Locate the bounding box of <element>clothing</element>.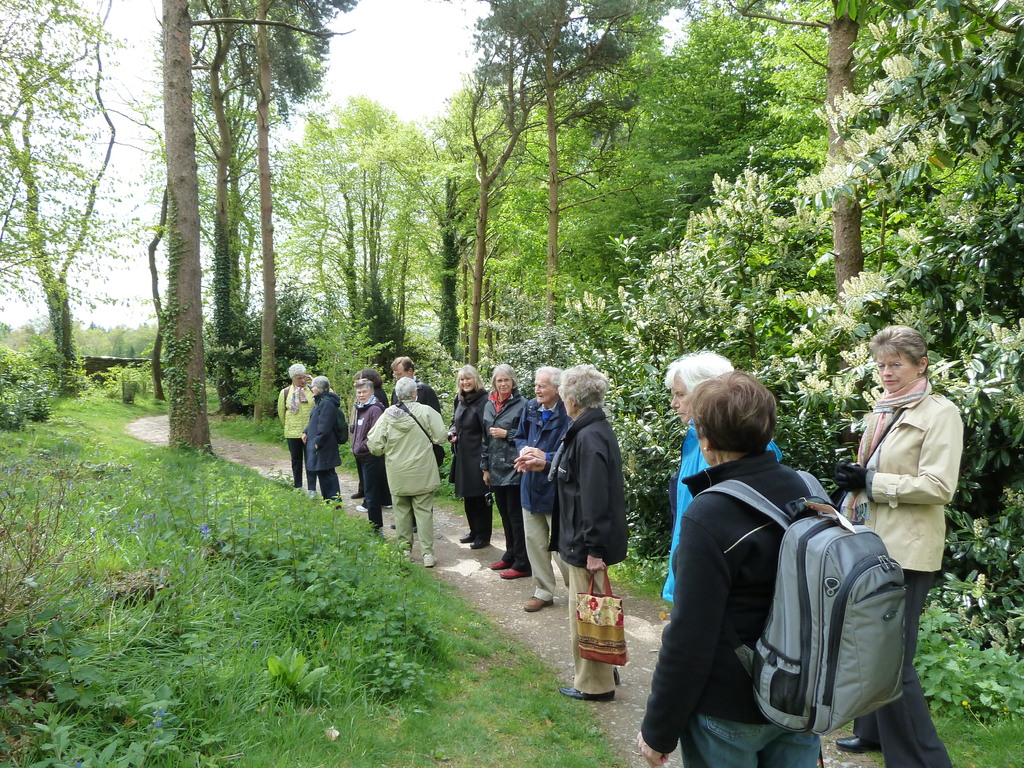
Bounding box: x1=445, y1=388, x2=496, y2=539.
